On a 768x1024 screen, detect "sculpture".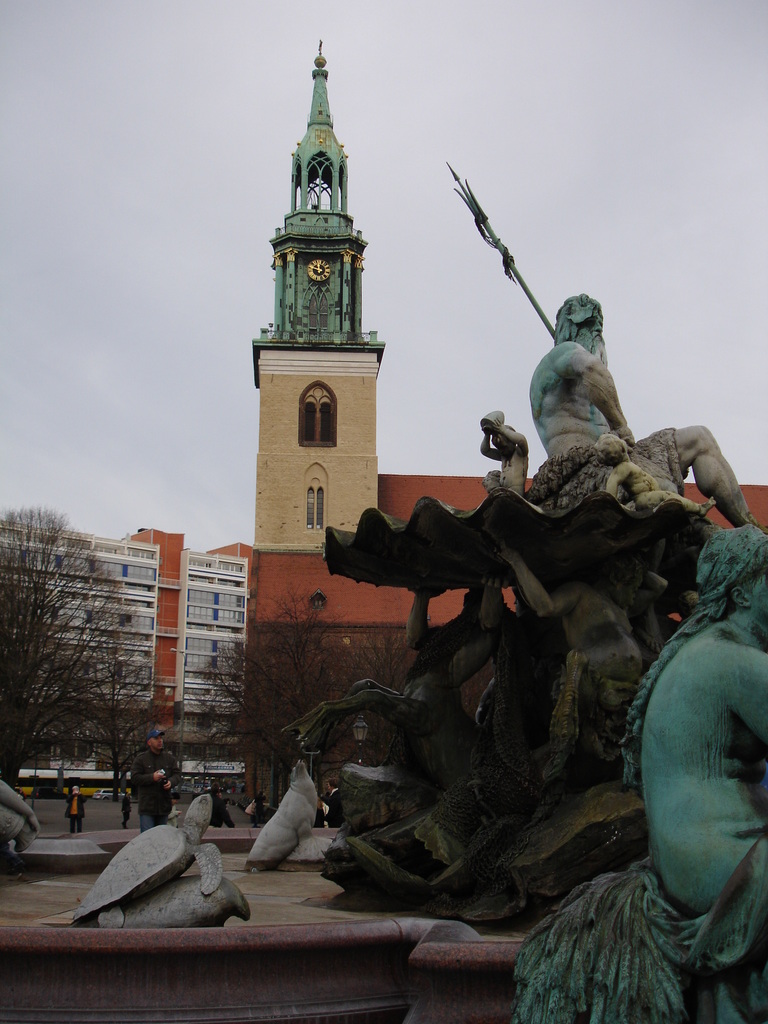
(72,792,248,934).
